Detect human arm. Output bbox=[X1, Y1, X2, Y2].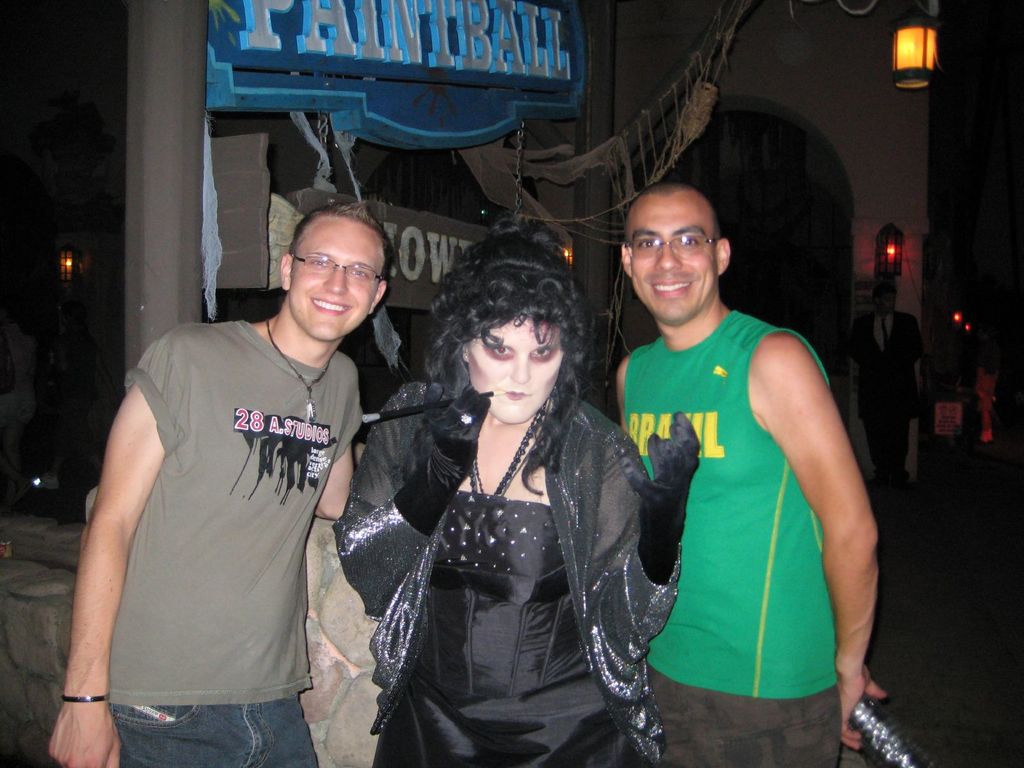
bbox=[310, 346, 355, 525].
